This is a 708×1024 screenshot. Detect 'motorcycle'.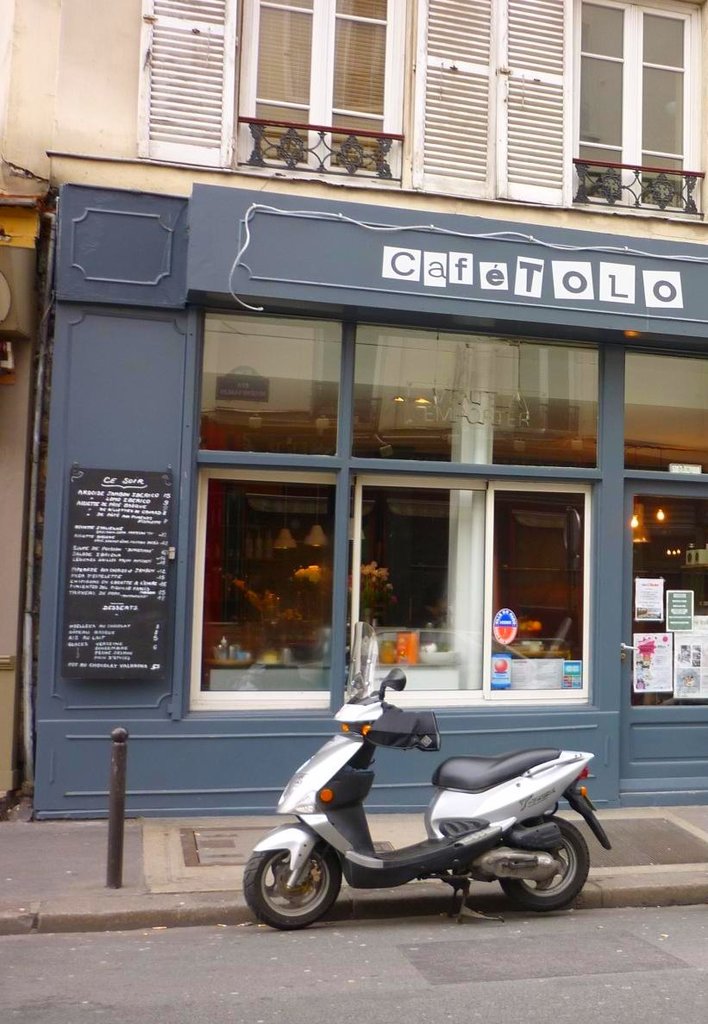
pyautogui.locateOnScreen(245, 615, 613, 927).
